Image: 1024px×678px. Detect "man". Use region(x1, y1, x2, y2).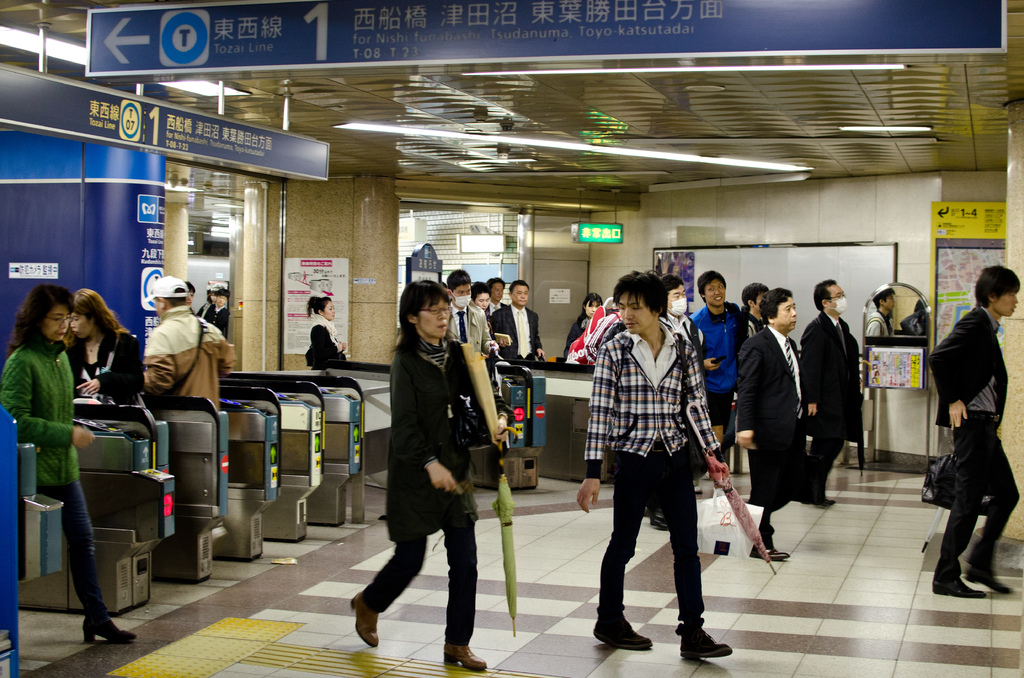
region(924, 261, 1016, 617).
